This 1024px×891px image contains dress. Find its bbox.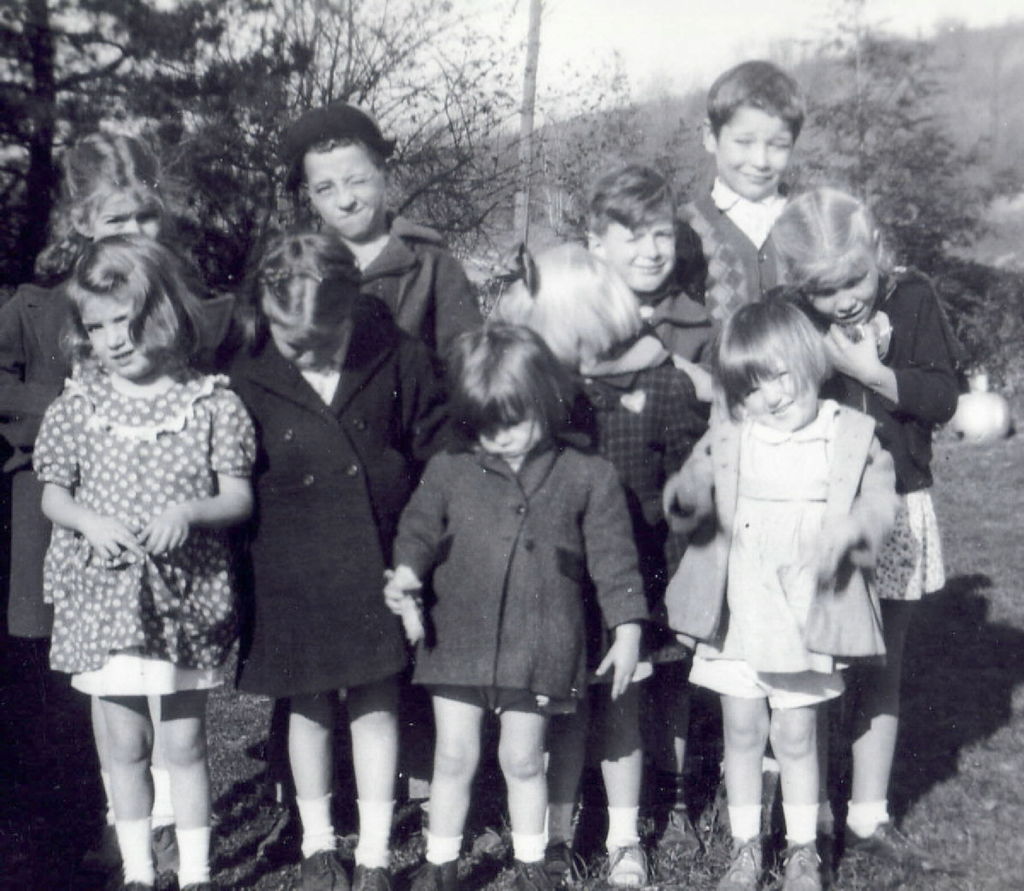
bbox=(813, 268, 951, 600).
